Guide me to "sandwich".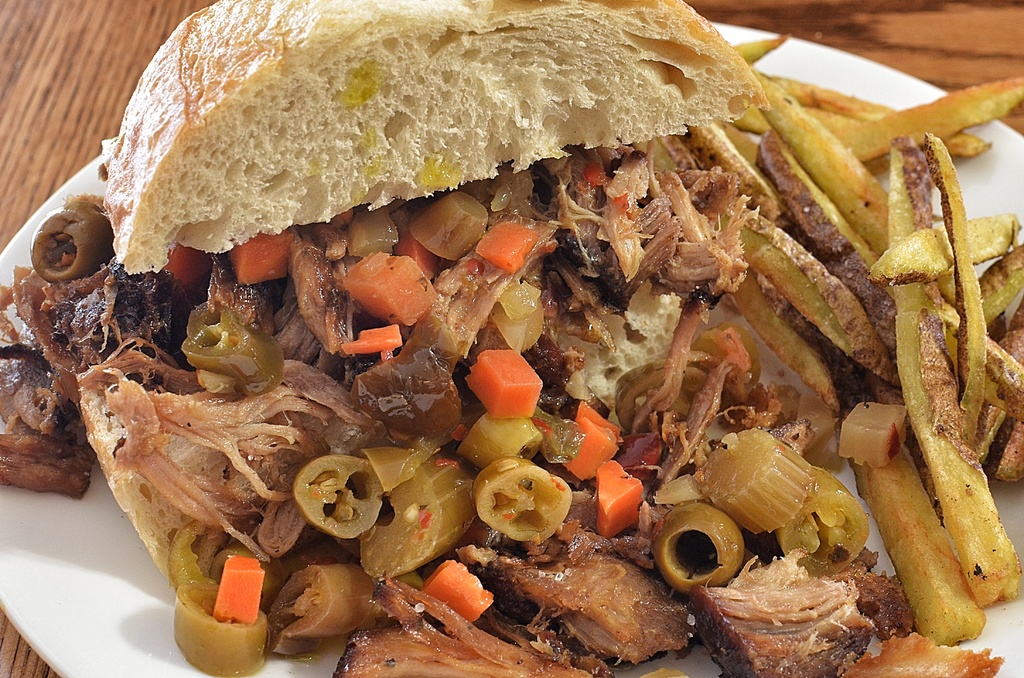
Guidance: detection(0, 0, 763, 596).
